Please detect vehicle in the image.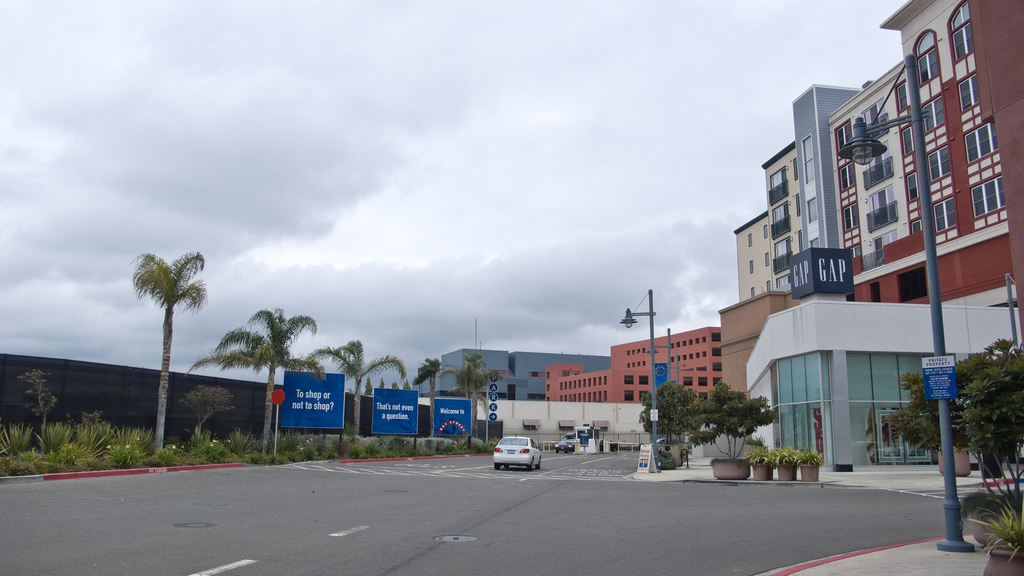
554/432/579/454.
